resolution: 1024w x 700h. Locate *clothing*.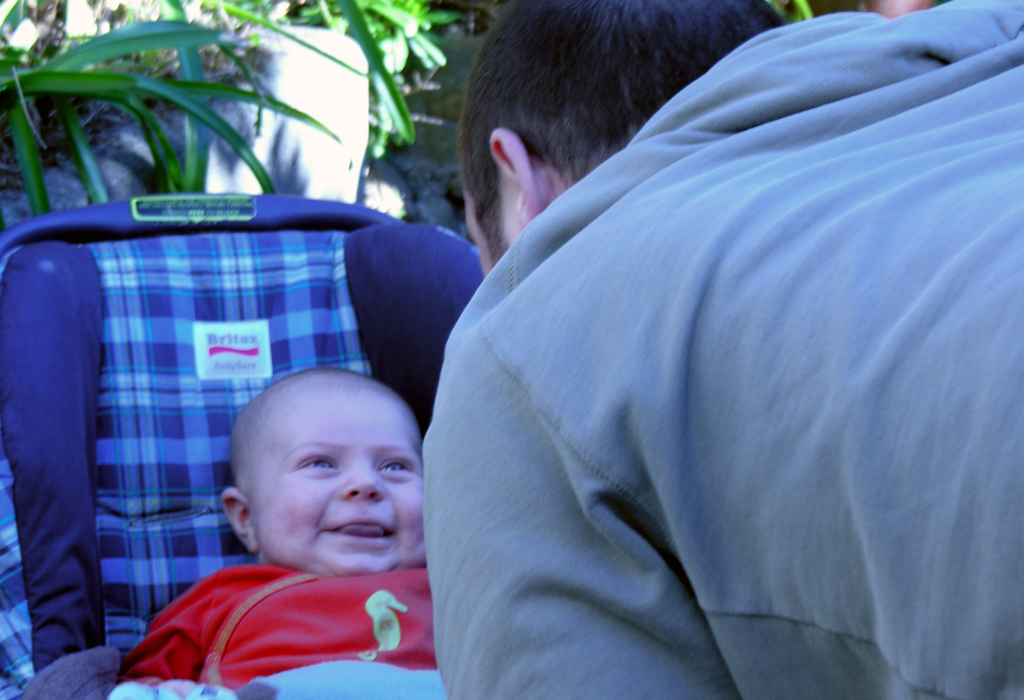
418/0/1023/699.
